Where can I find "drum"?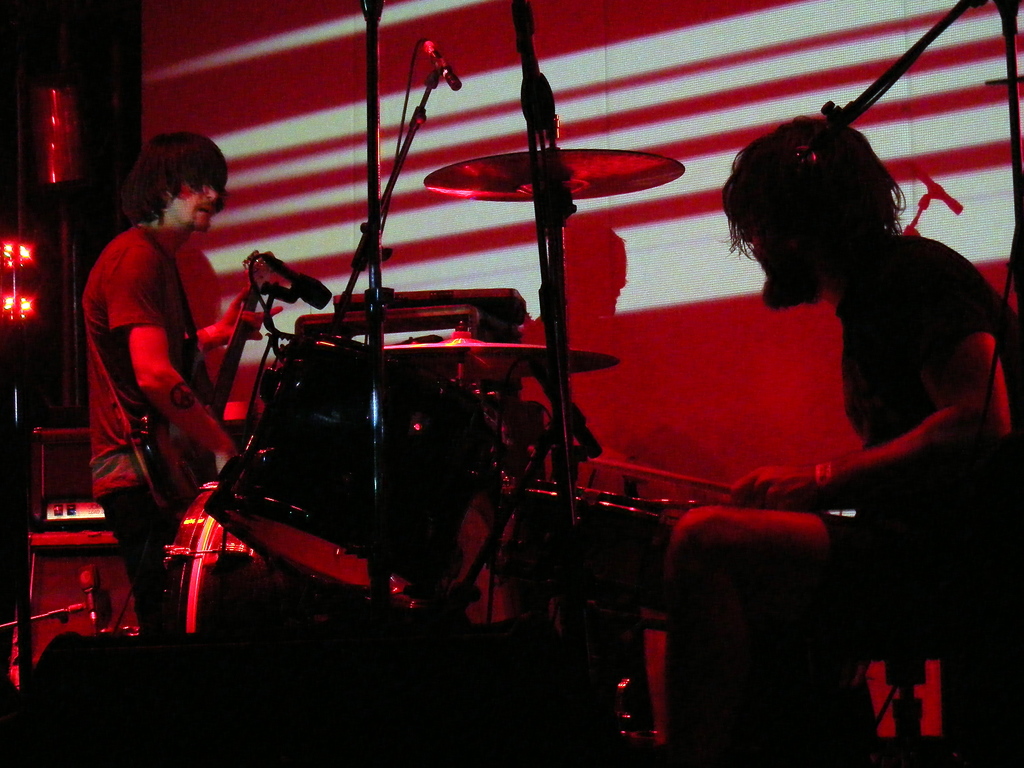
You can find it at 493, 486, 692, 632.
